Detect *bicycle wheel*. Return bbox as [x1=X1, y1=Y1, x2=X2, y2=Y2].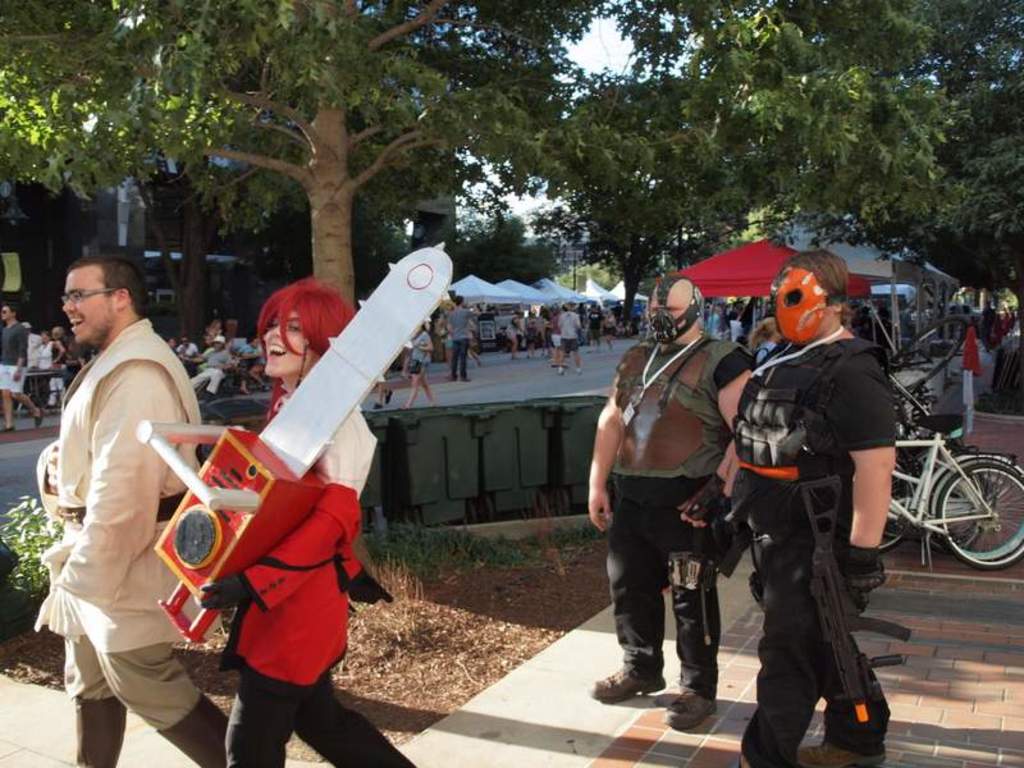
[x1=929, y1=457, x2=1023, y2=554].
